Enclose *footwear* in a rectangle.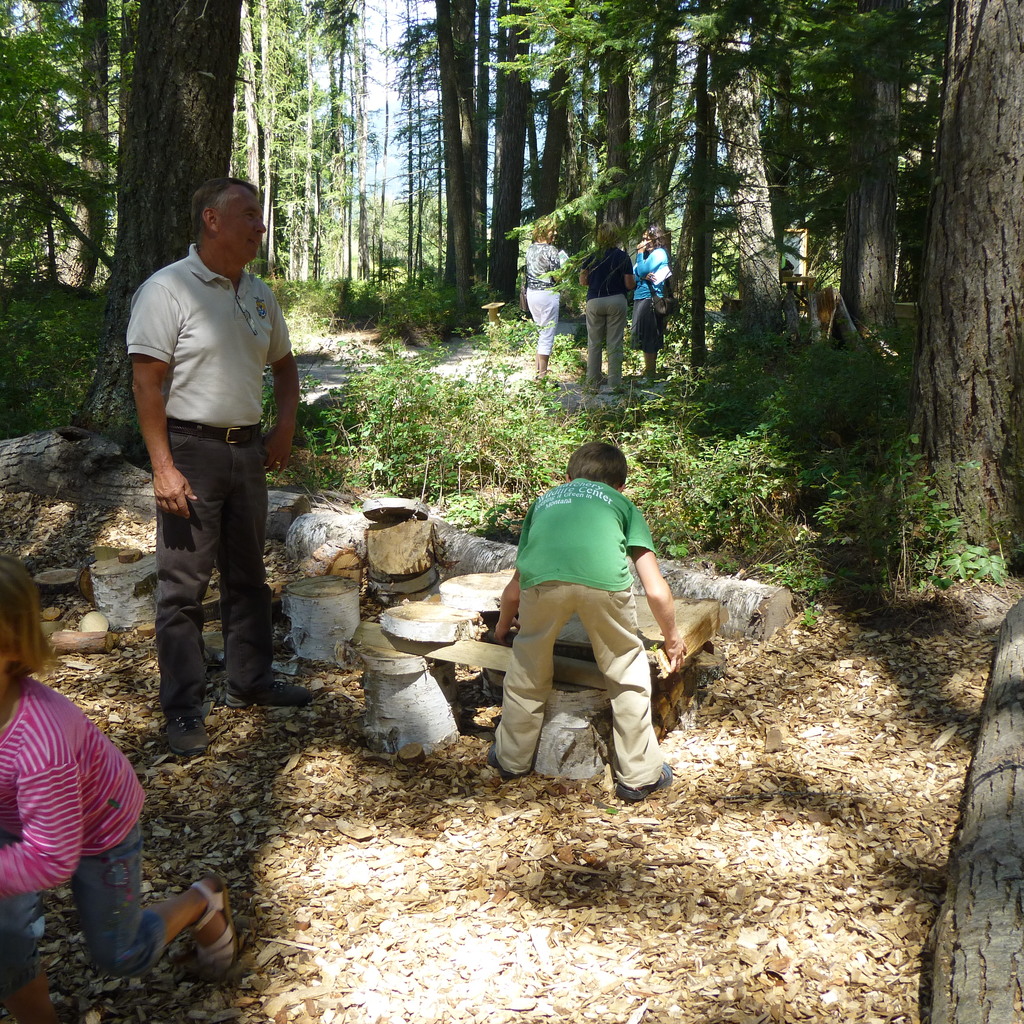
<region>157, 708, 212, 755</region>.
